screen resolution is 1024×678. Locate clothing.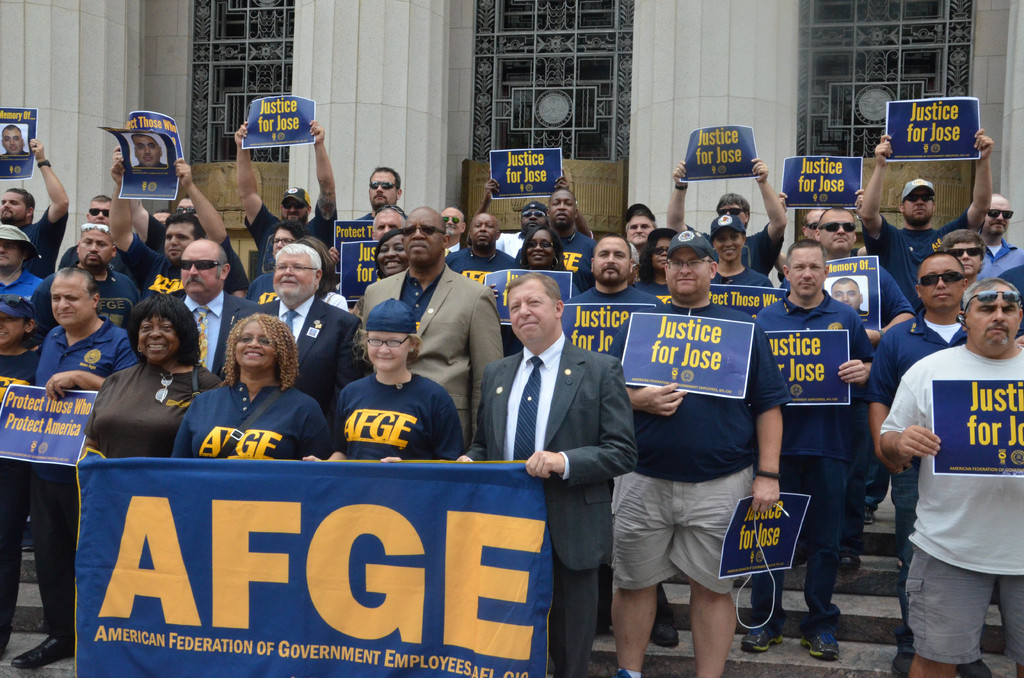
crop(355, 255, 500, 464).
